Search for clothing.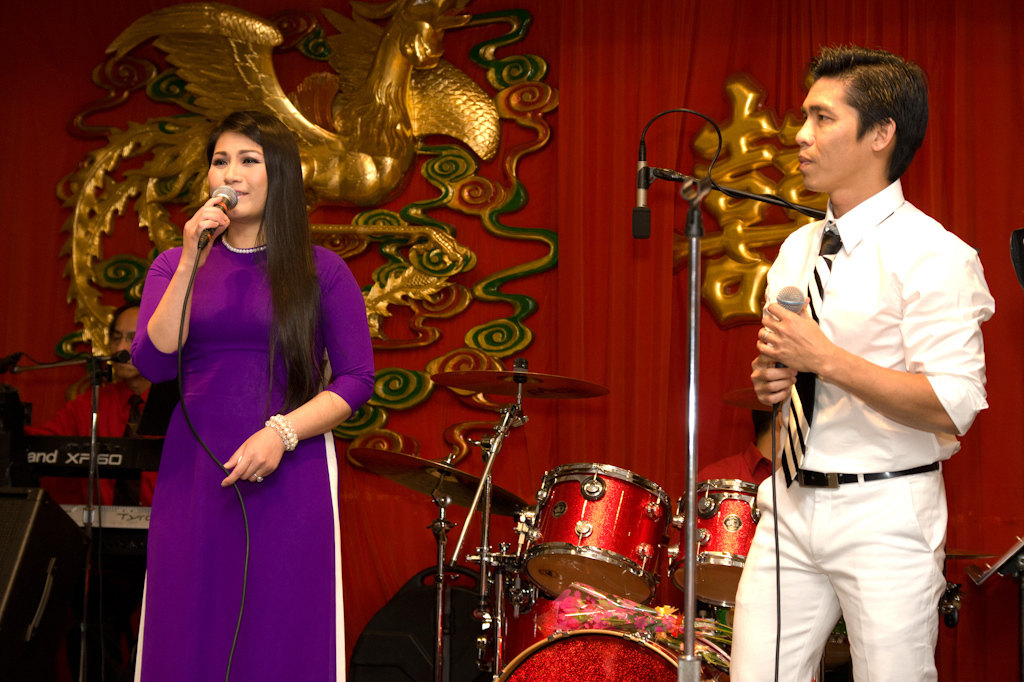
Found at bbox=(20, 378, 159, 681).
